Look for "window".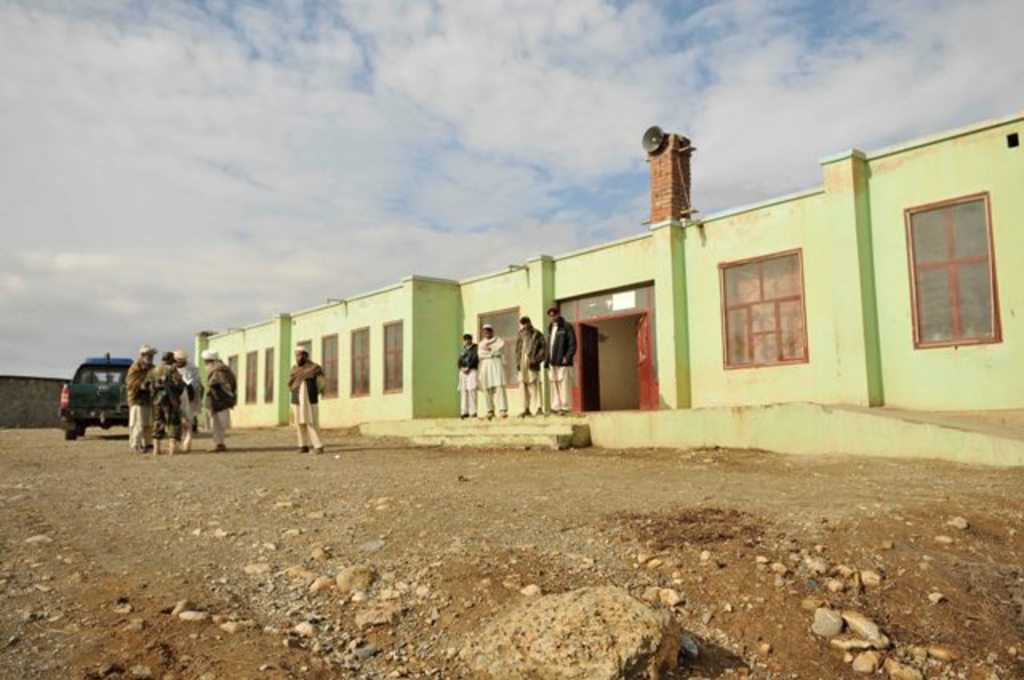
Found: [left=349, top=326, right=368, bottom=398].
